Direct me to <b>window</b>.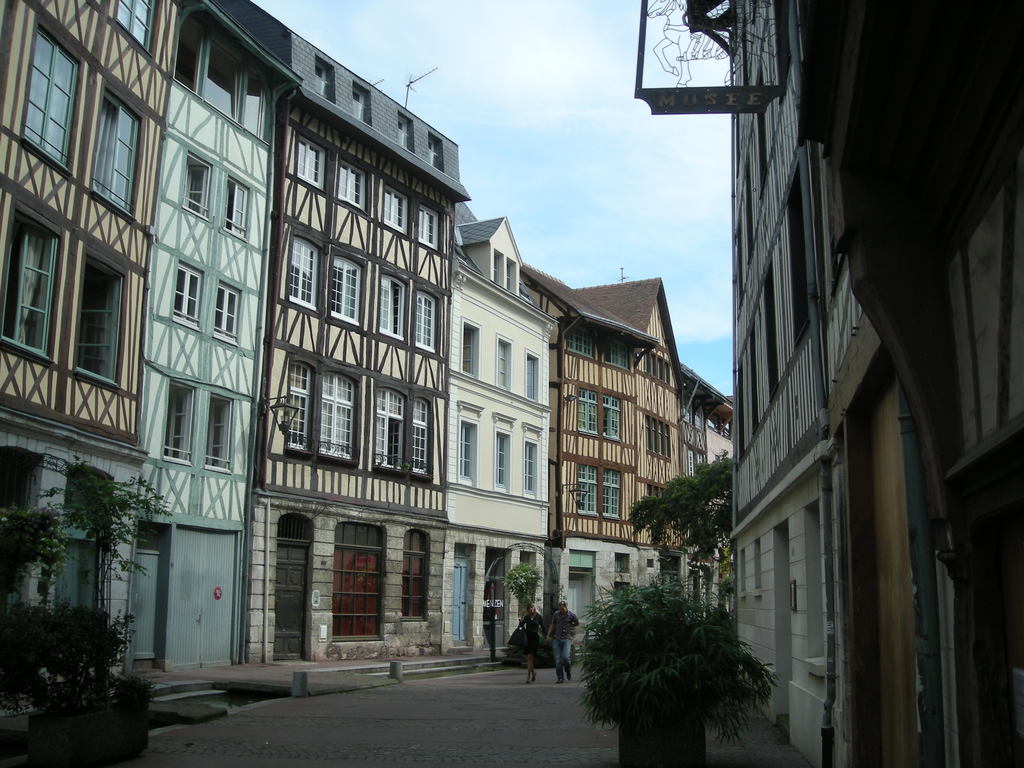
Direction: x1=465 y1=320 x2=479 y2=378.
